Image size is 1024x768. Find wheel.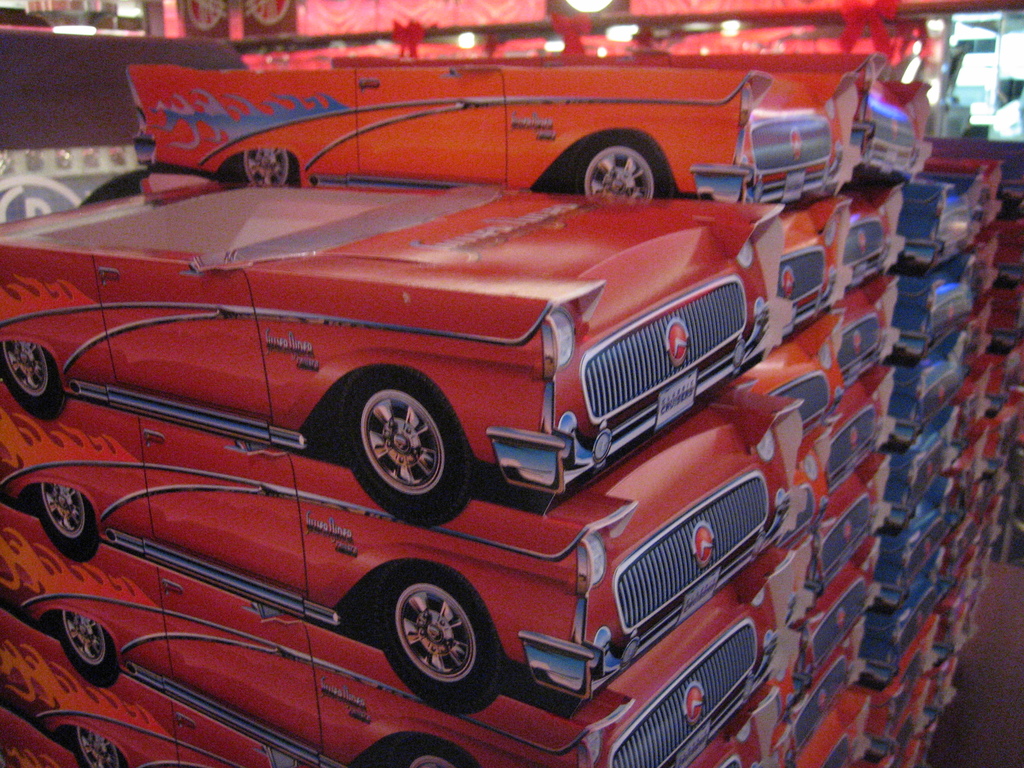
box=[35, 481, 93, 543].
